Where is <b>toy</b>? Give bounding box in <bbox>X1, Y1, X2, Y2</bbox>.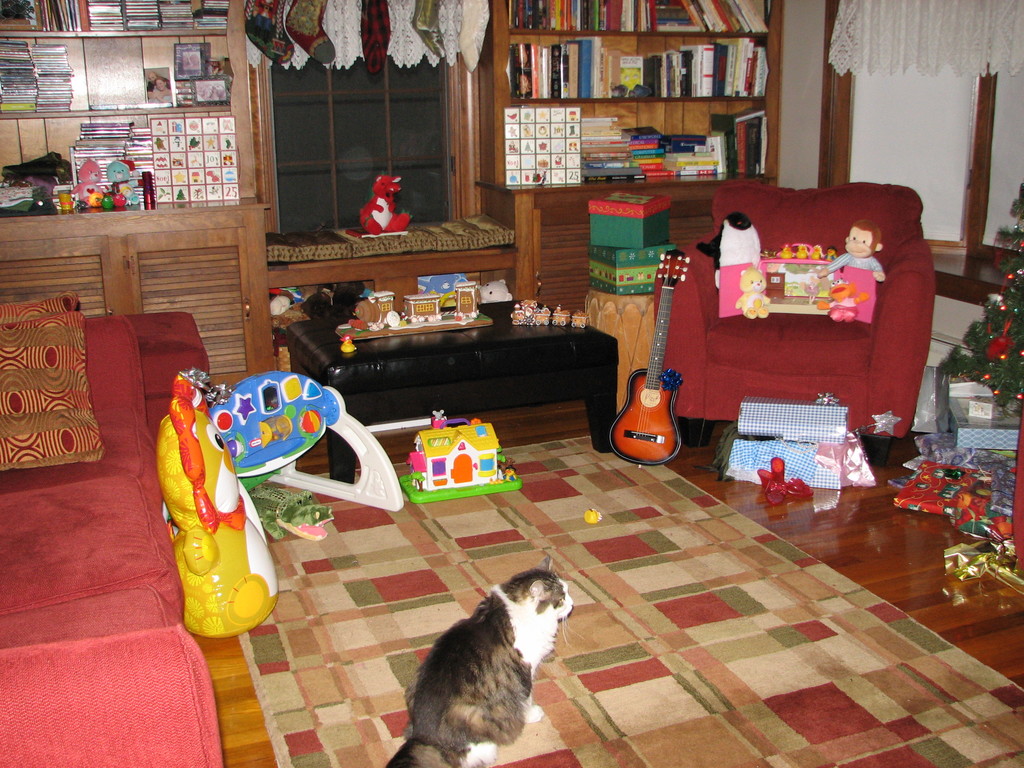
<bbox>357, 289, 401, 332</bbox>.
